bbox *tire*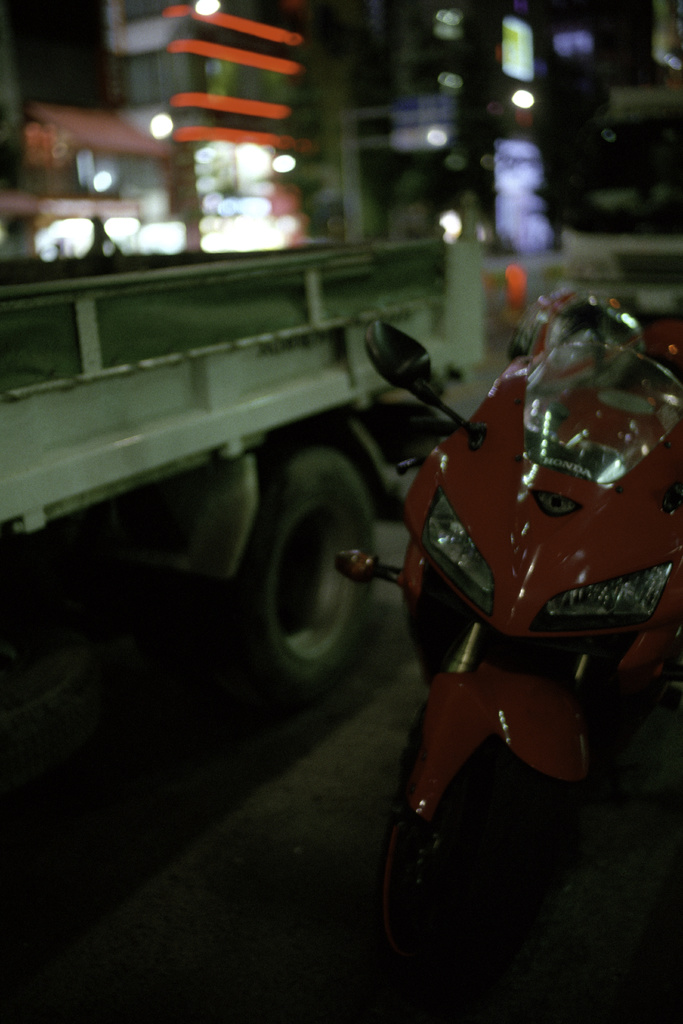
left=242, top=427, right=397, bottom=720
